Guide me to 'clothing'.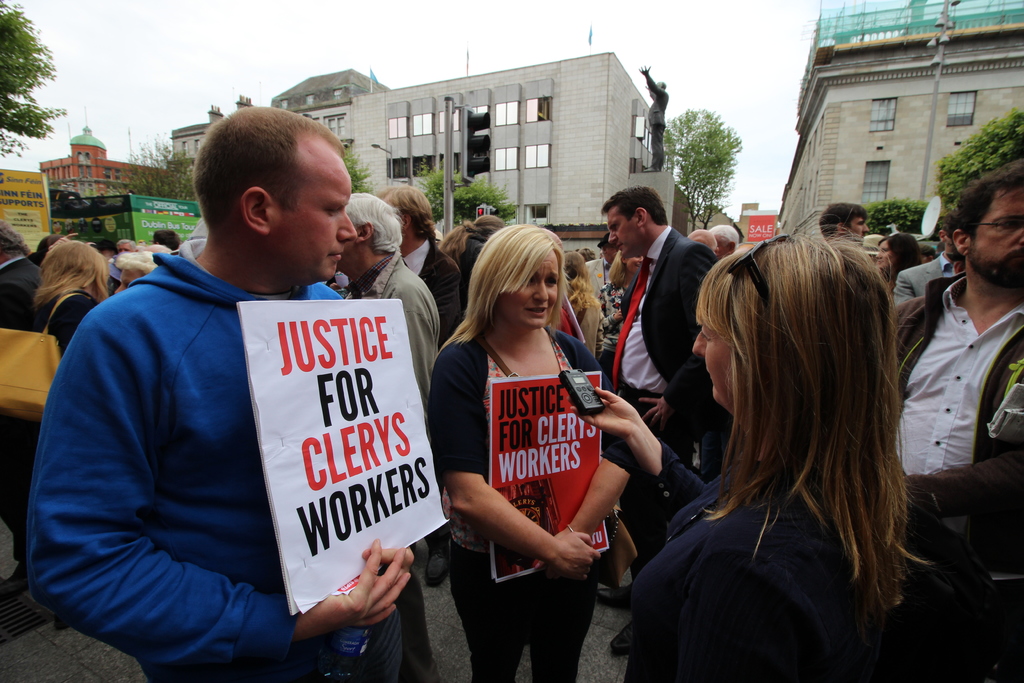
Guidance: (left=889, top=267, right=1023, bottom=682).
